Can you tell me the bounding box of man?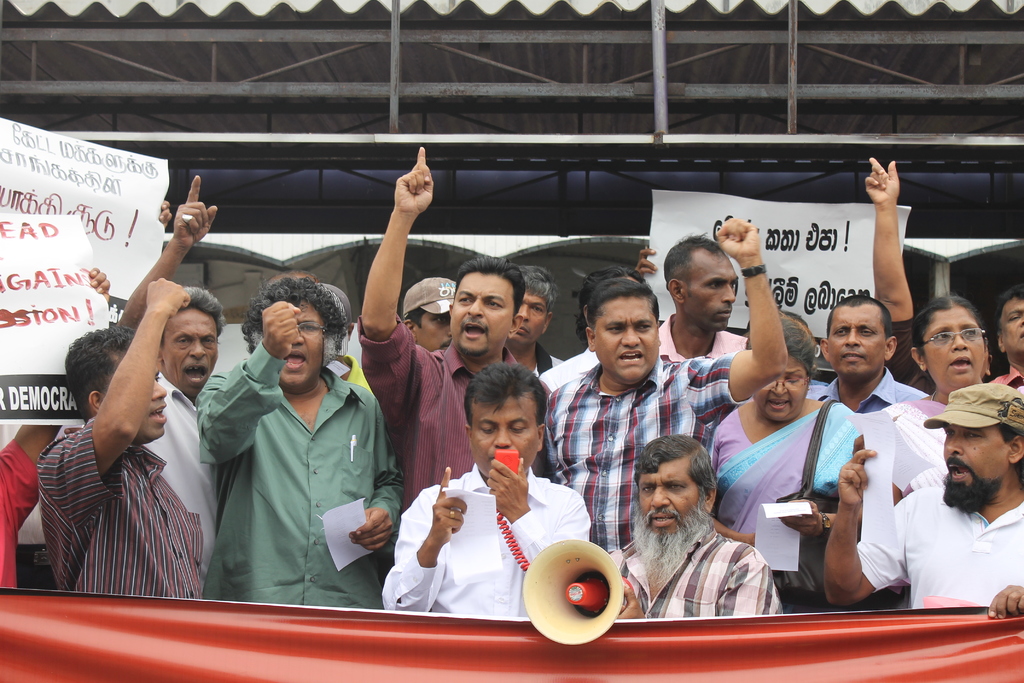
<box>826,381,1023,616</box>.
